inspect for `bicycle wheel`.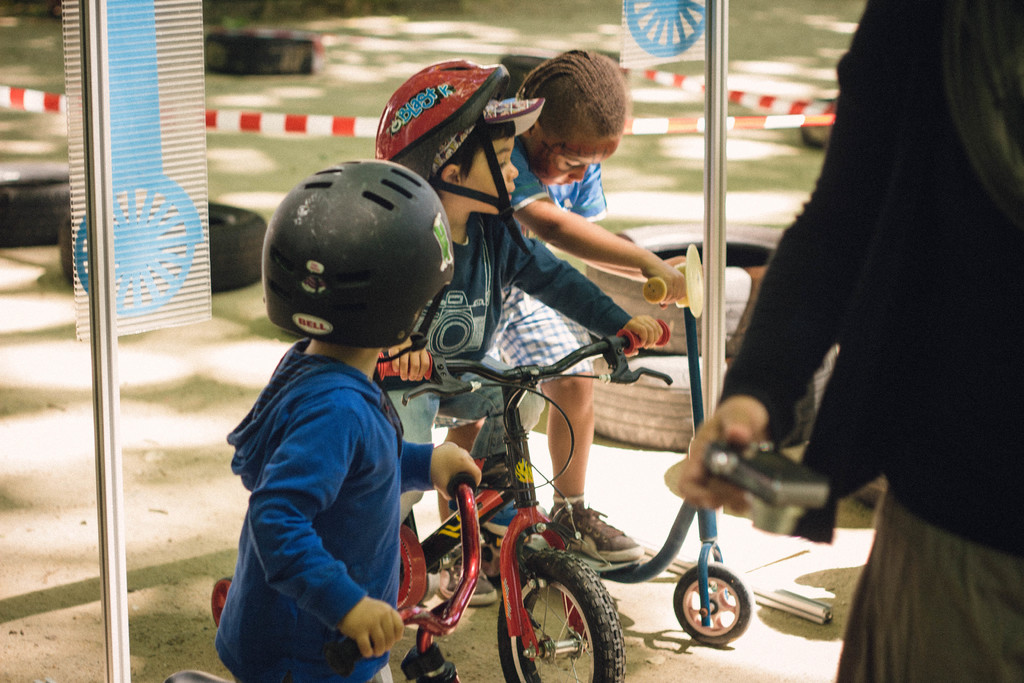
Inspection: select_region(678, 543, 747, 654).
